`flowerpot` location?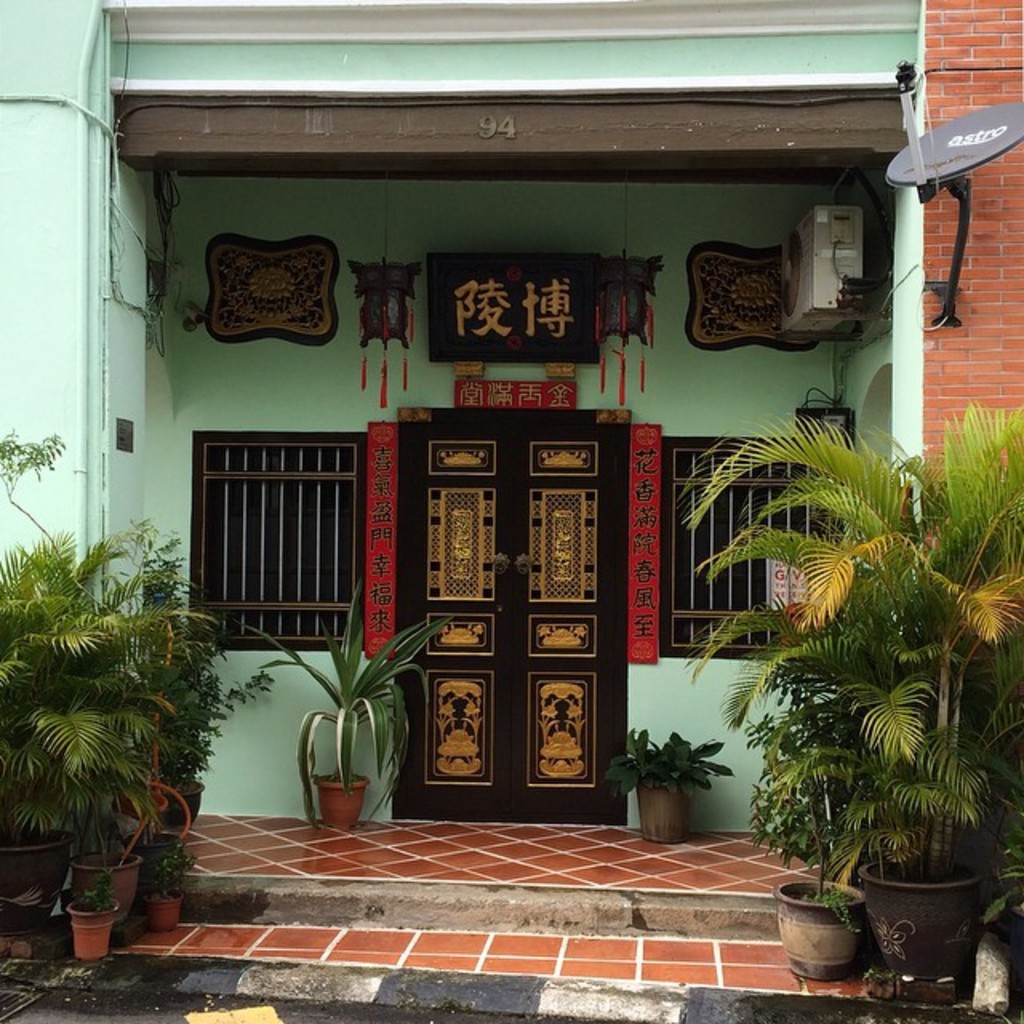
<box>866,853,989,973</box>
